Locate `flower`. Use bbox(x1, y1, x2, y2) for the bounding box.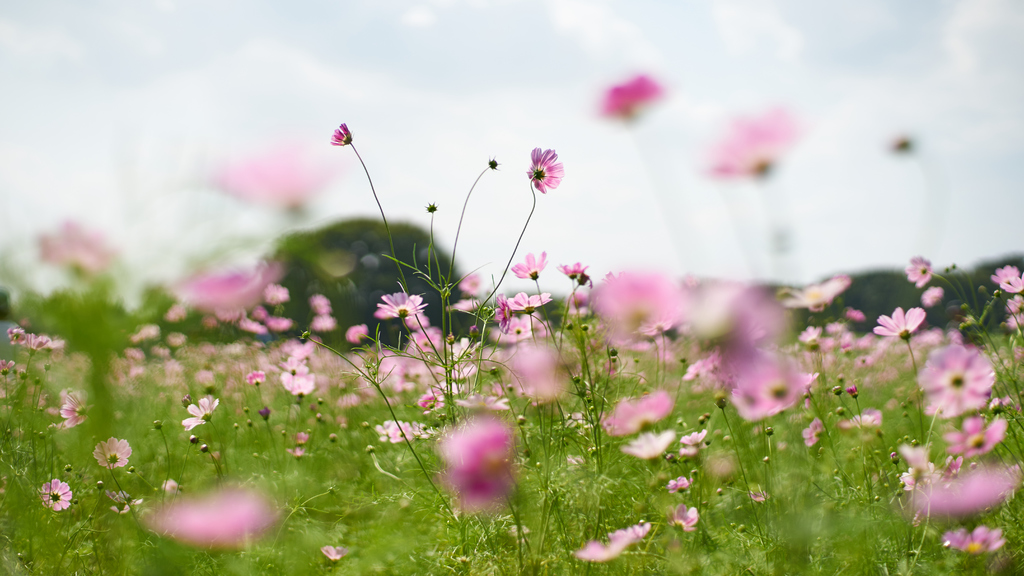
bbox(905, 256, 932, 284).
